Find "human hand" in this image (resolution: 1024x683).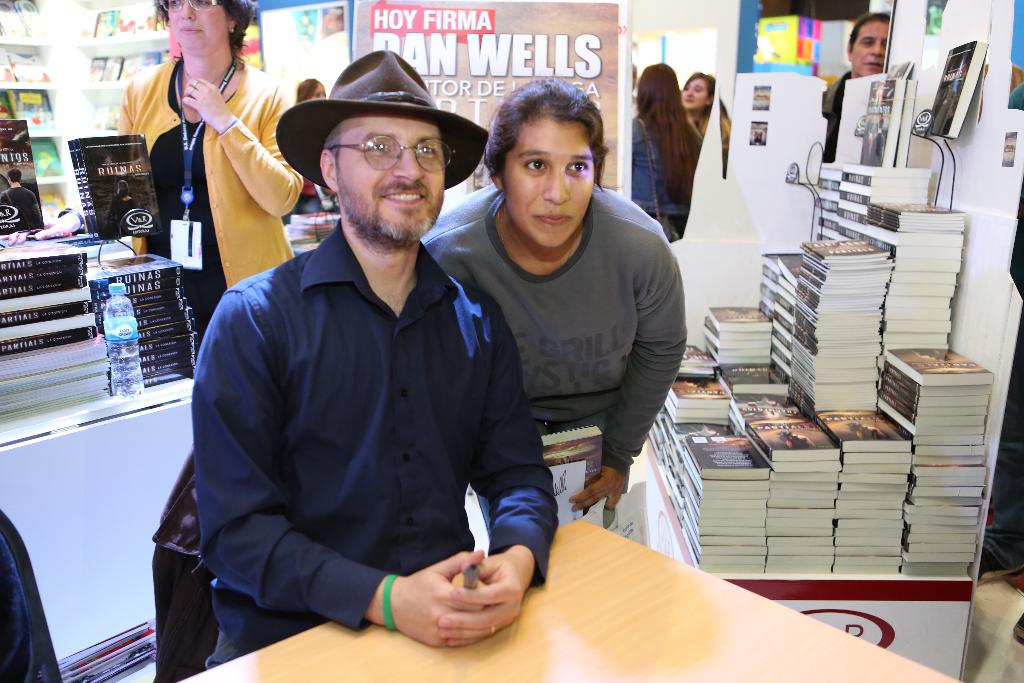
[570, 463, 626, 511].
